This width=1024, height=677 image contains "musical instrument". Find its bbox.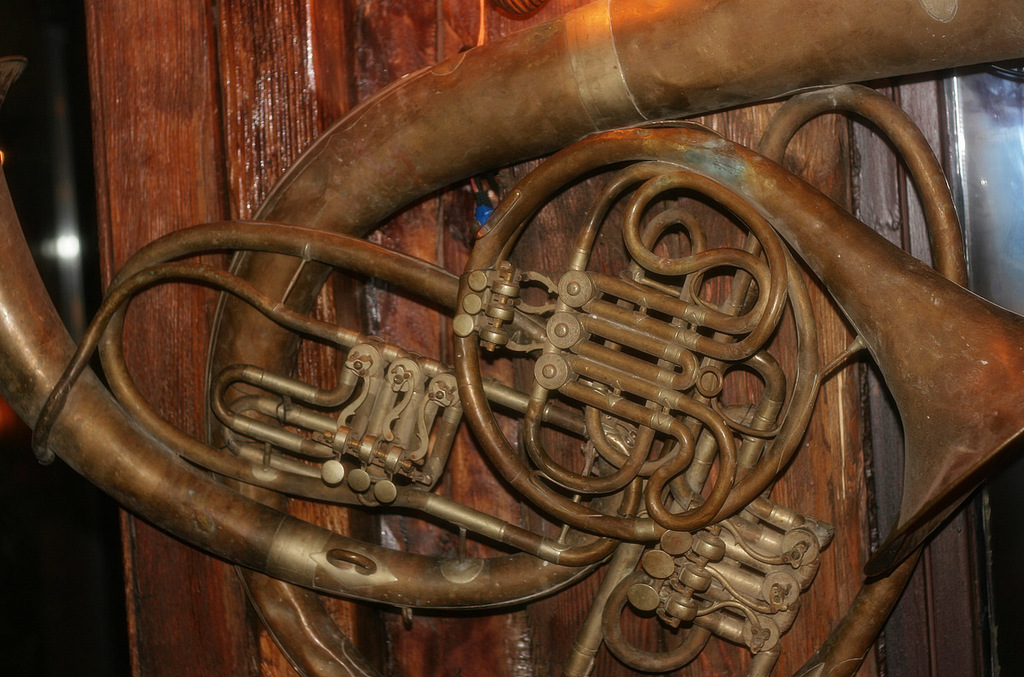
bbox(0, 0, 1023, 676).
